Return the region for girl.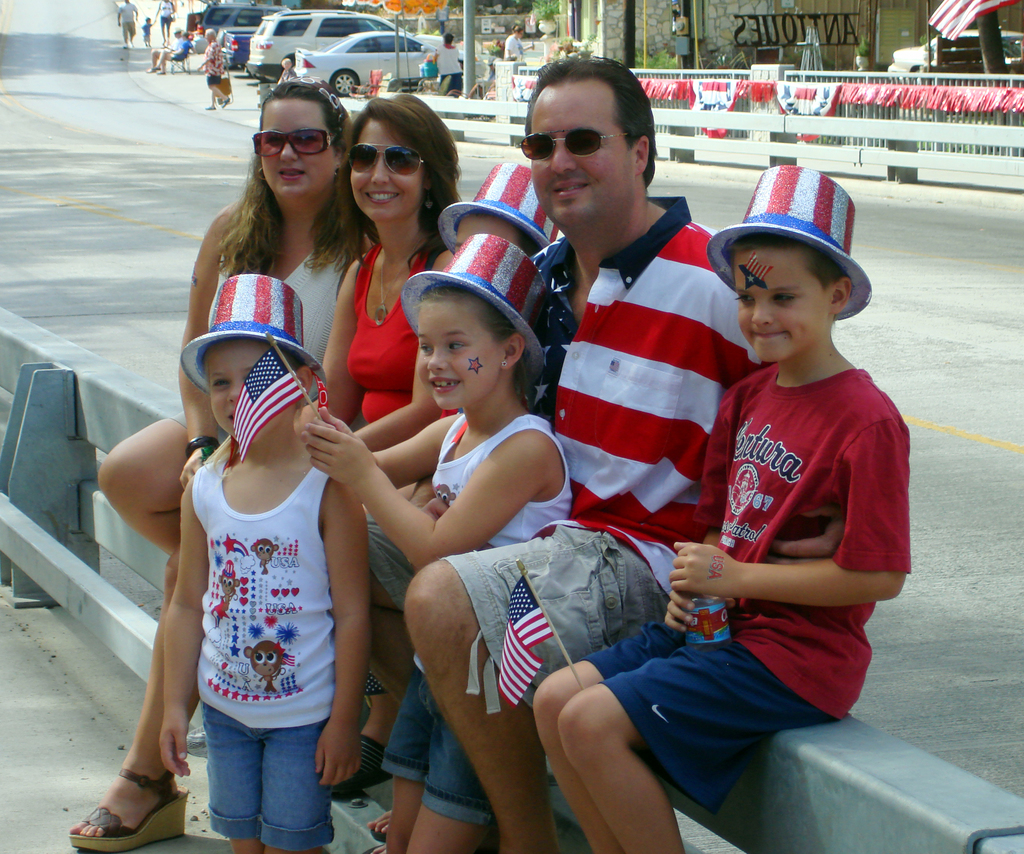
bbox=[56, 79, 377, 847].
